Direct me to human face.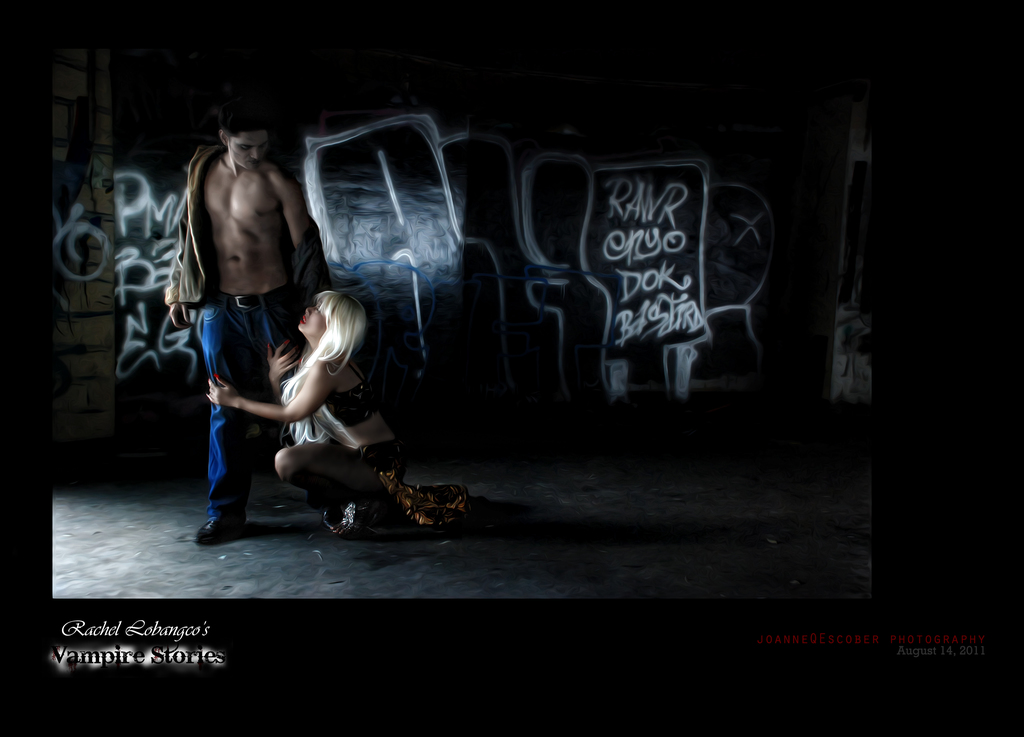
Direction: [left=230, top=133, right=265, bottom=166].
